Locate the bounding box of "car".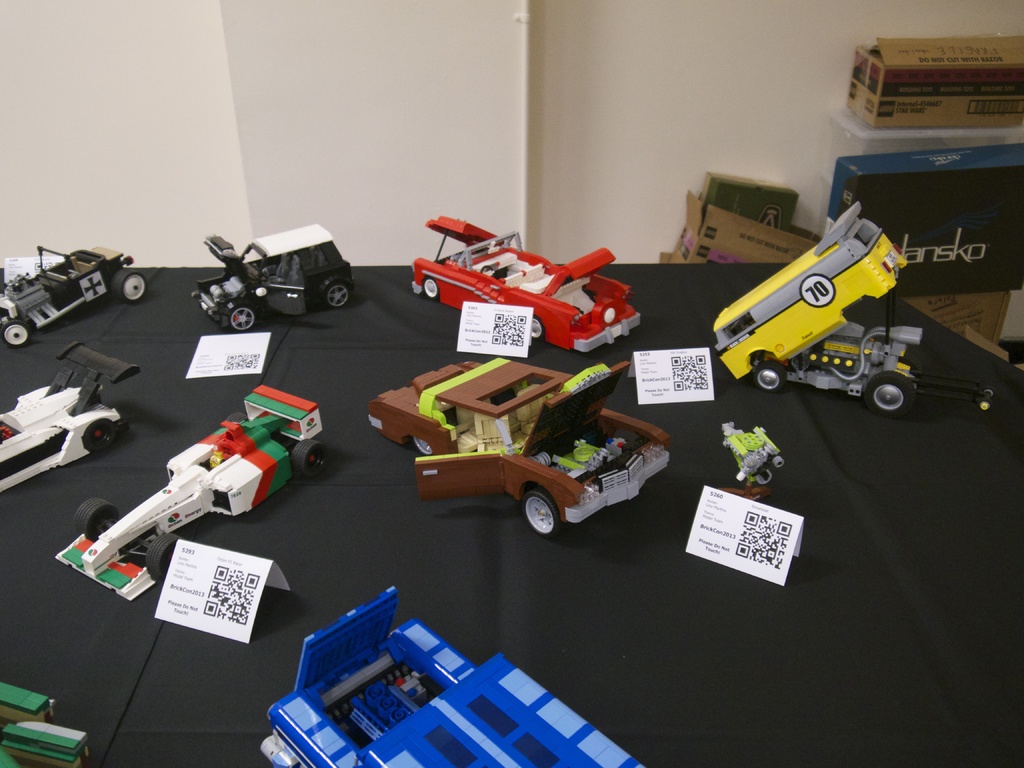
Bounding box: (left=0, top=341, right=140, bottom=493).
